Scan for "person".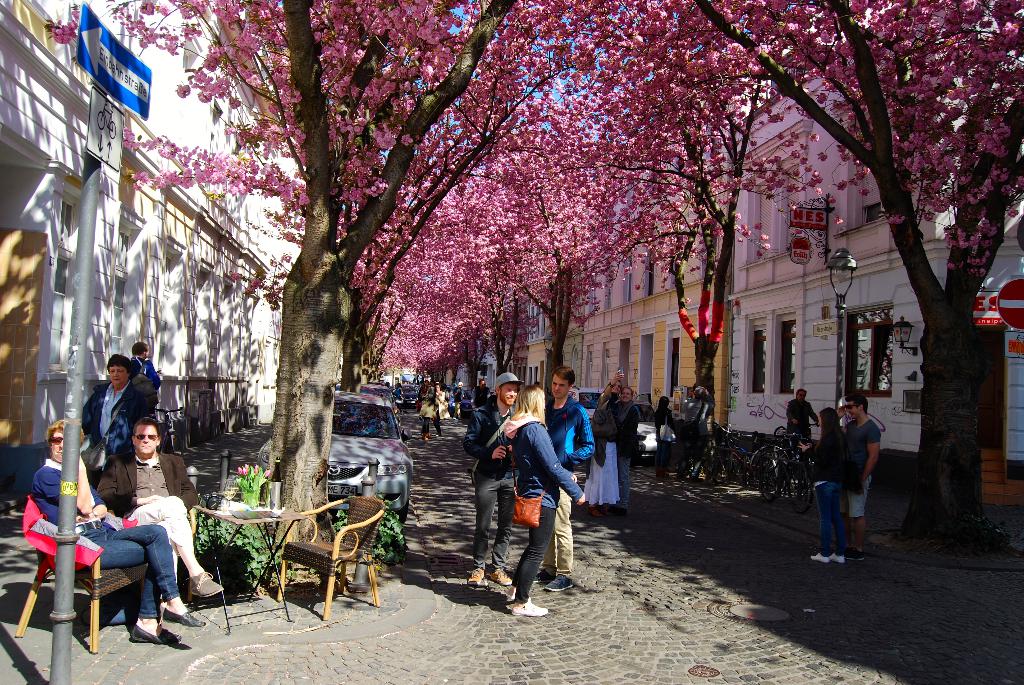
Scan result: box(95, 418, 223, 594).
